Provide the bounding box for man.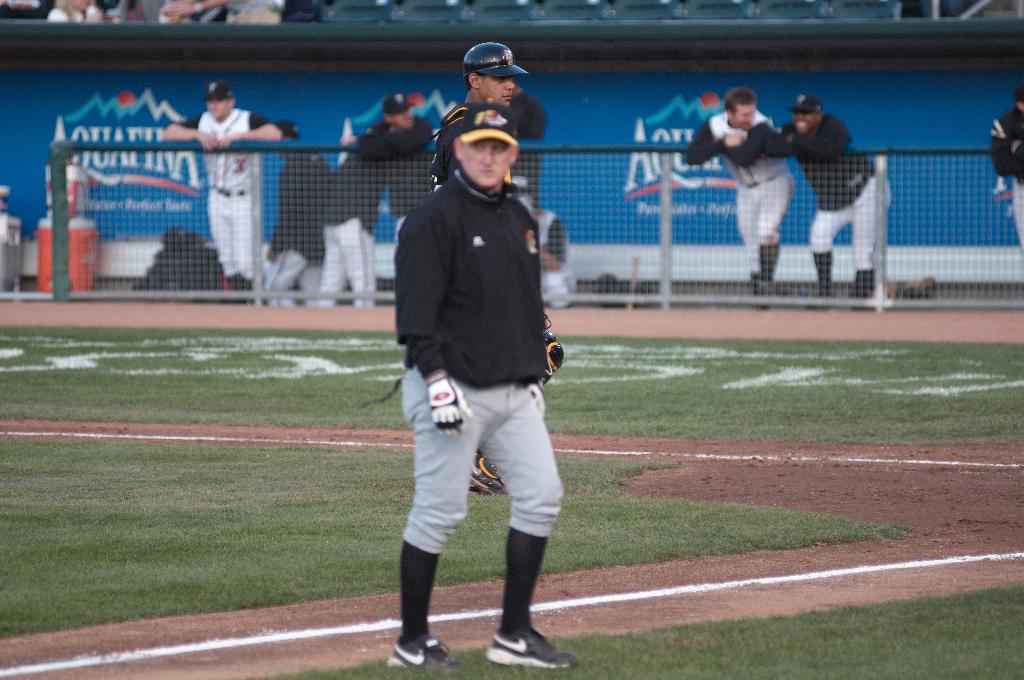
pyautogui.locateOnScreen(680, 97, 785, 293).
